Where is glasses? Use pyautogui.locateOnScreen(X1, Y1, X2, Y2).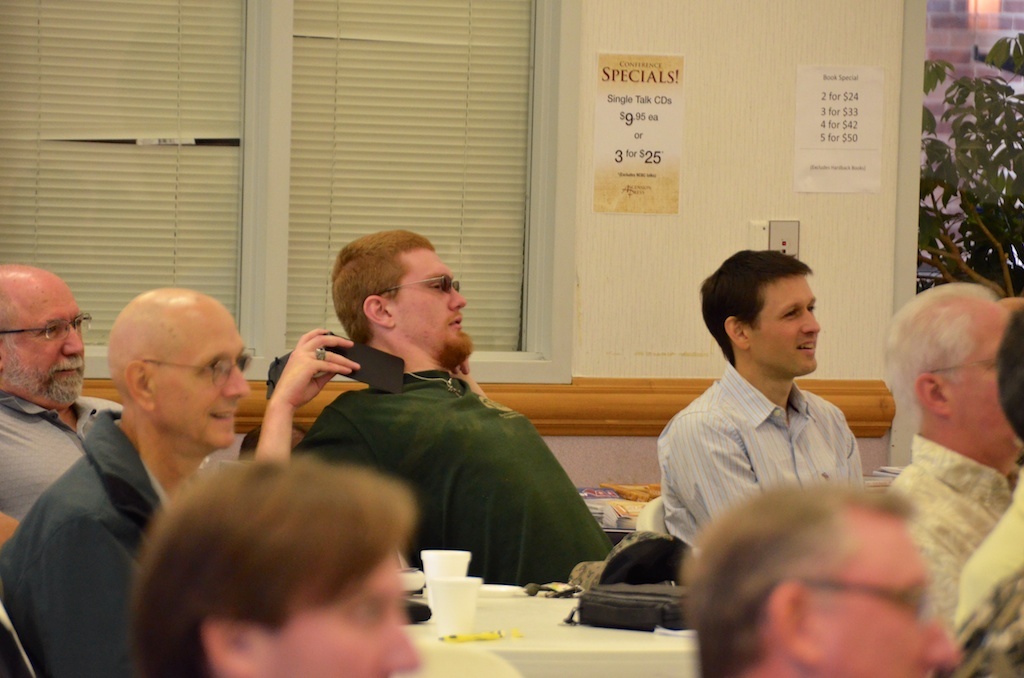
pyautogui.locateOnScreen(0, 319, 91, 362).
